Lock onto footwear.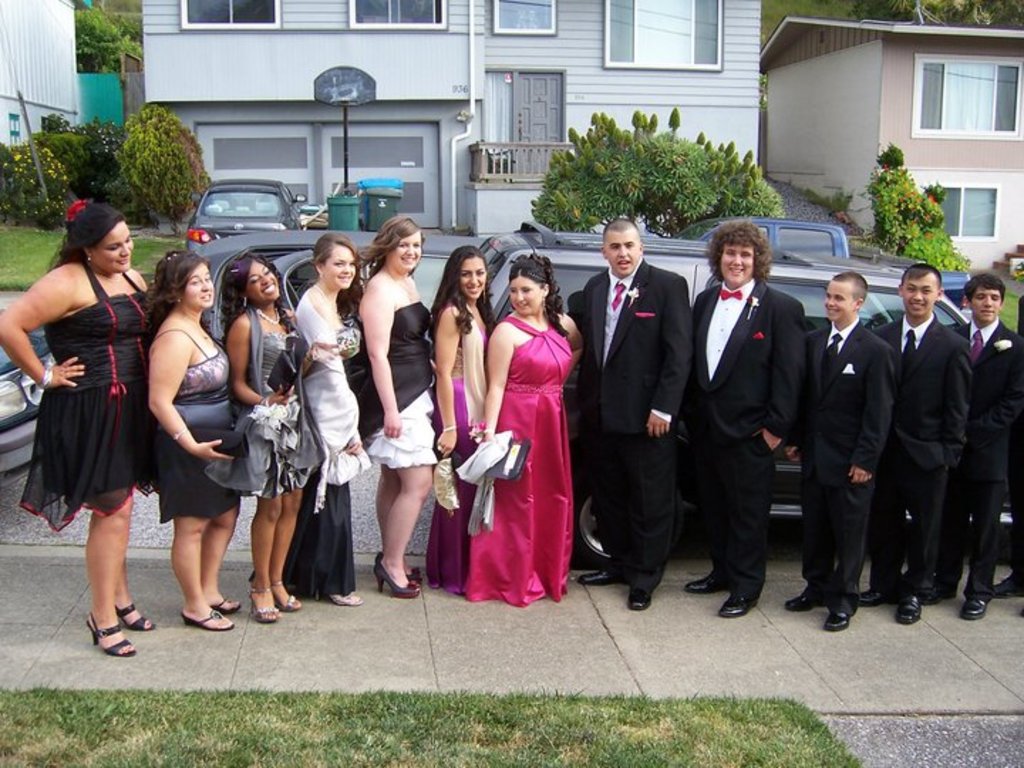
Locked: box=[375, 548, 430, 599].
